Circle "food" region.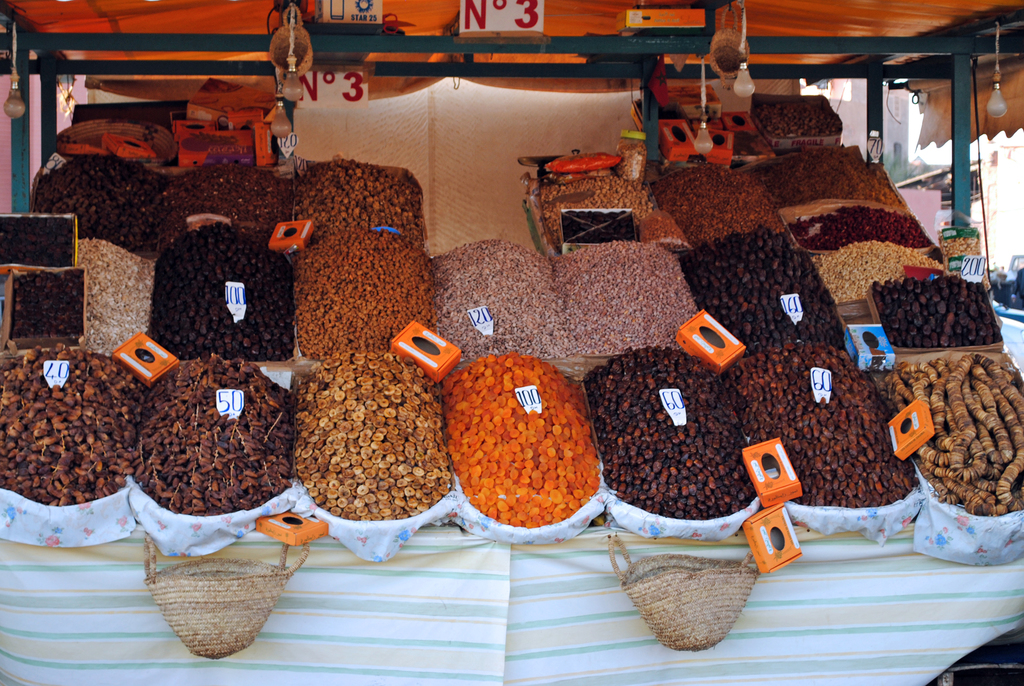
Region: (x1=816, y1=243, x2=942, y2=303).
